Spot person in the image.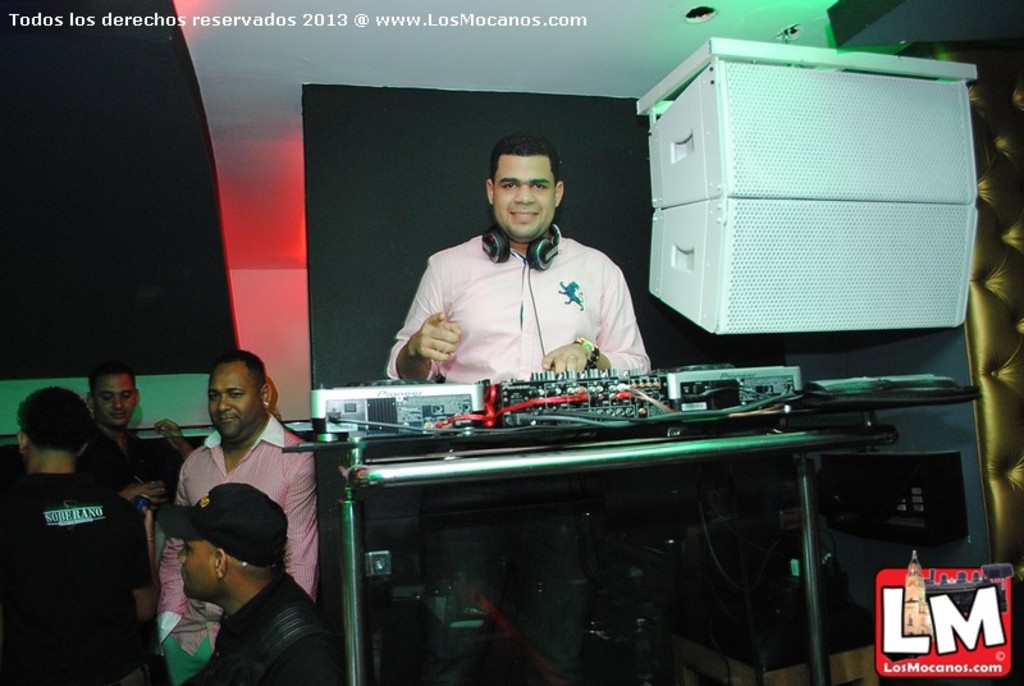
person found at region(152, 477, 352, 685).
